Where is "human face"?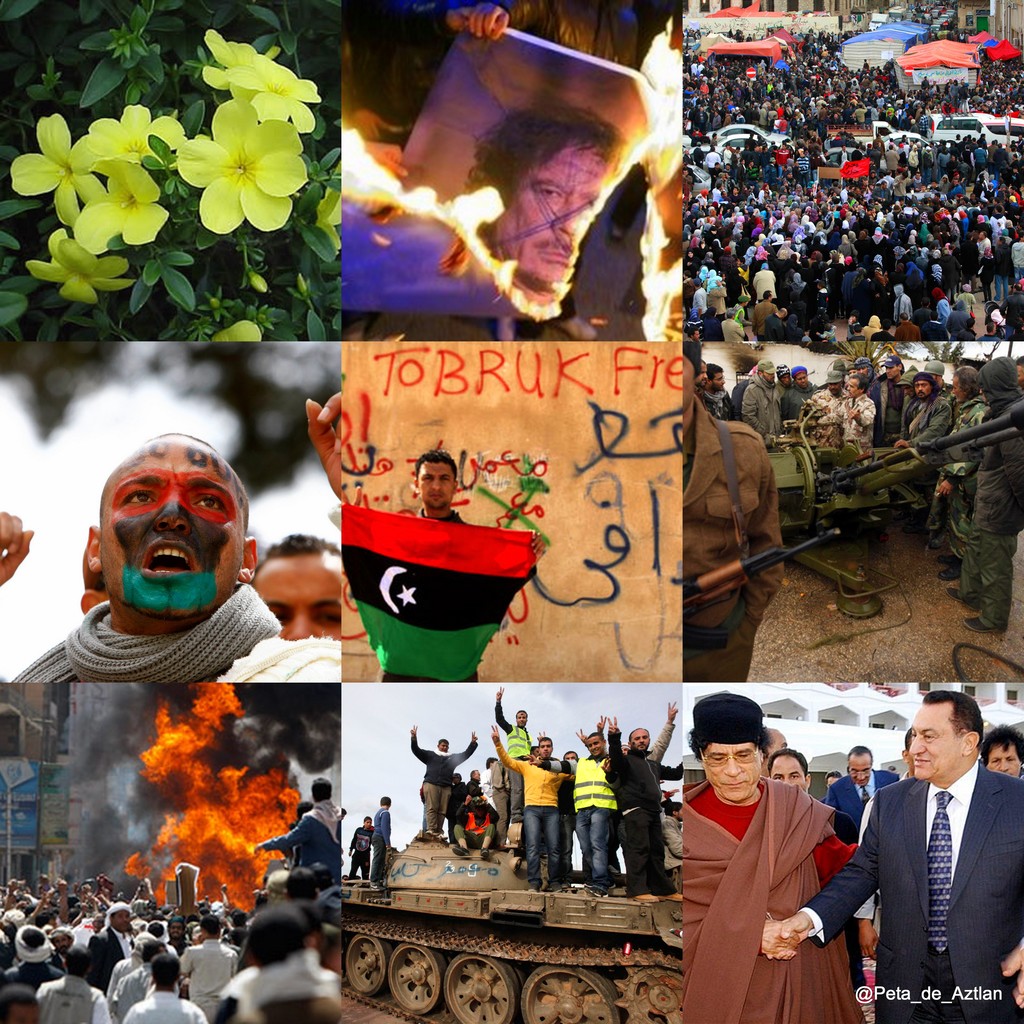
(x1=414, y1=463, x2=456, y2=509).
